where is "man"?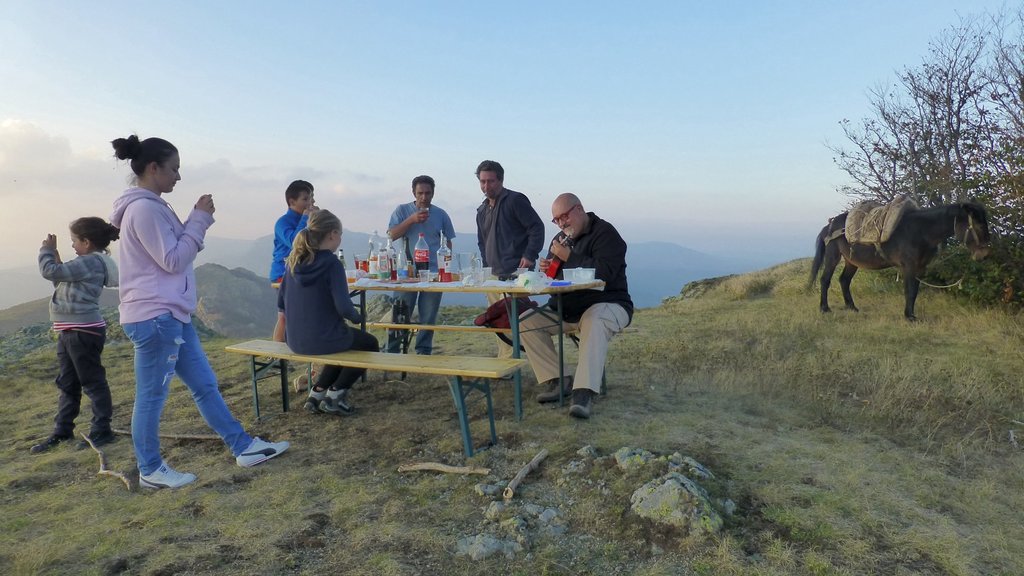
select_region(386, 174, 454, 358).
